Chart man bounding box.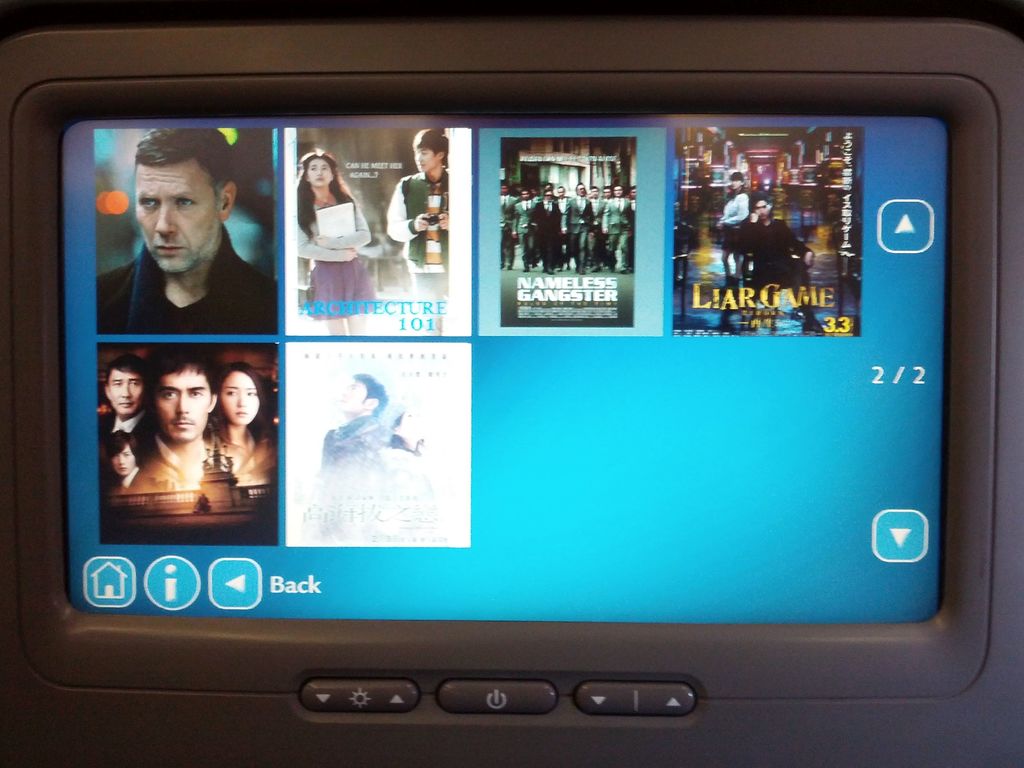
Charted: Rect(310, 374, 390, 490).
